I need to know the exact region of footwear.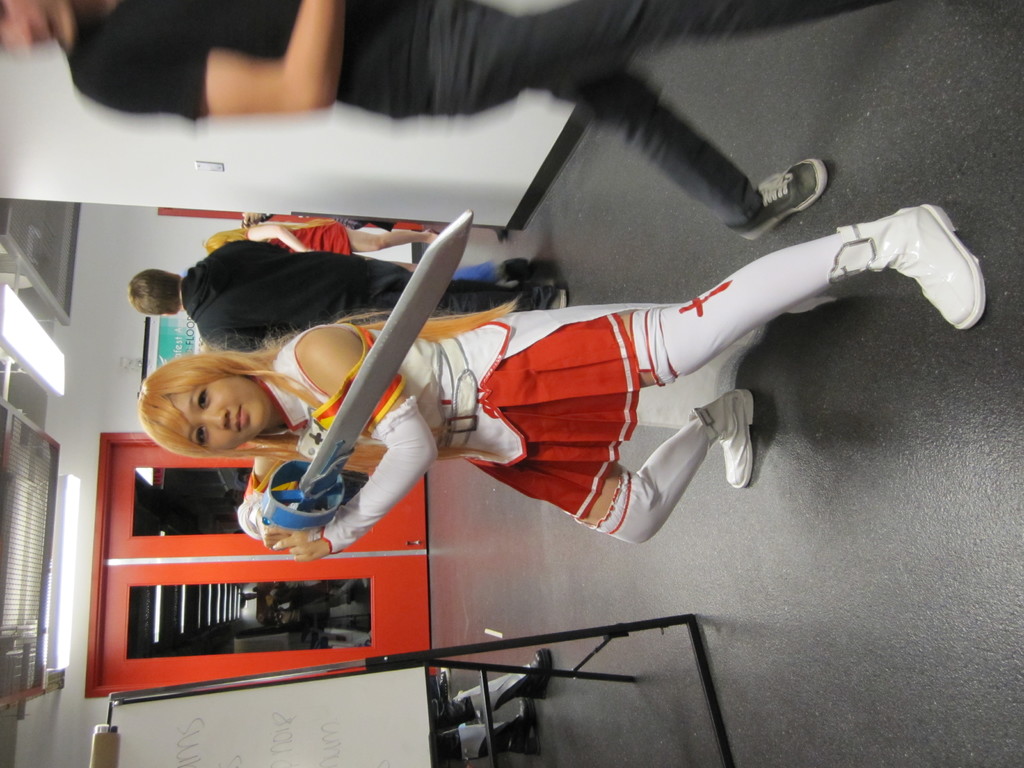
Region: (x1=541, y1=289, x2=568, y2=307).
